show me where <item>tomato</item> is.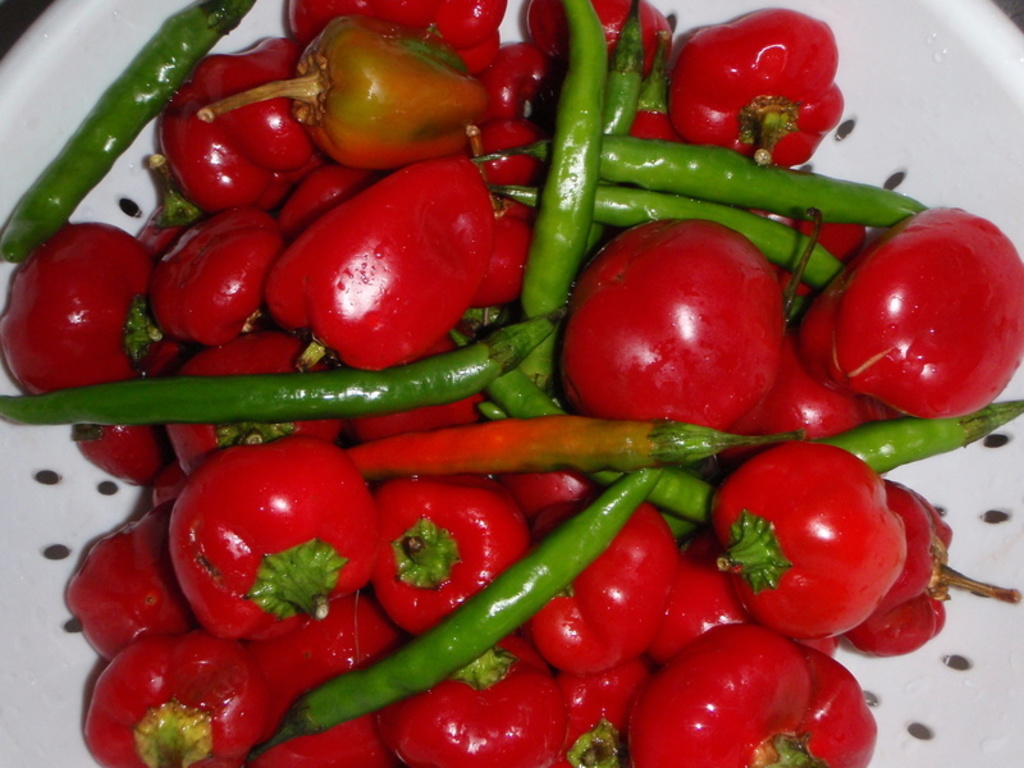
<item>tomato</item> is at [x1=68, y1=507, x2=200, y2=657].
